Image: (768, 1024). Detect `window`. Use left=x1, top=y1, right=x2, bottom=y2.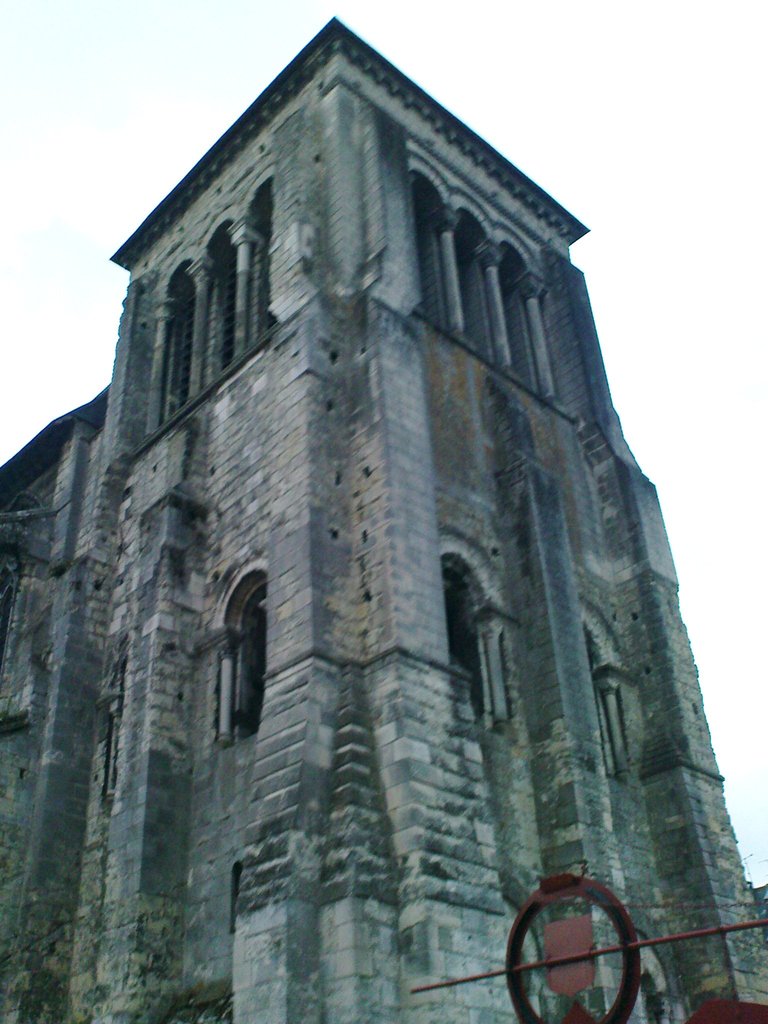
left=163, top=259, right=191, bottom=420.
